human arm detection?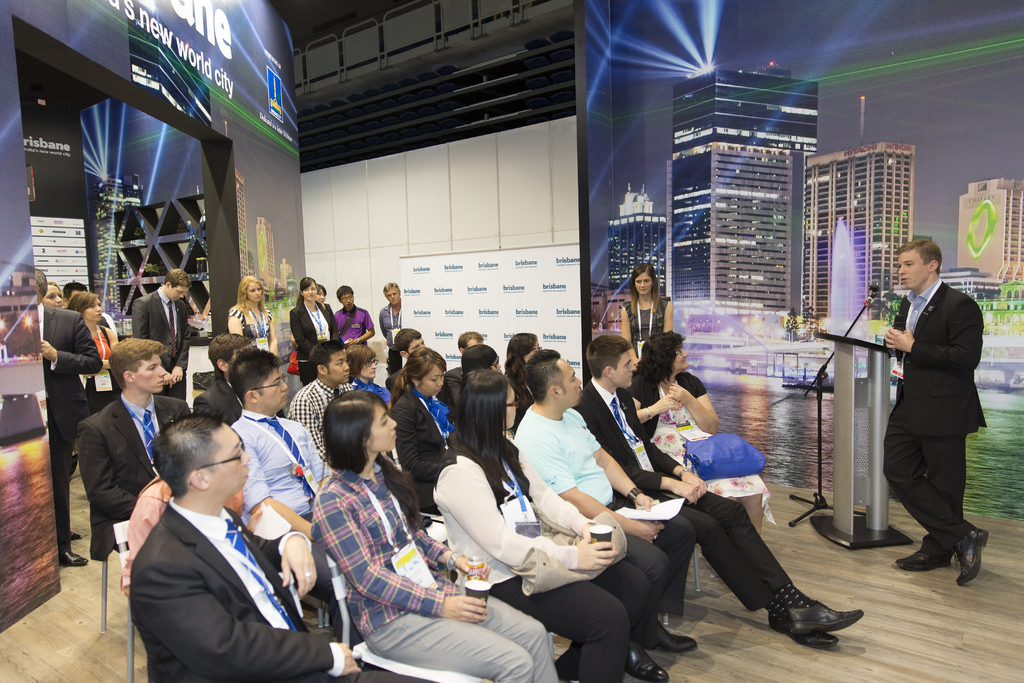
(344, 312, 374, 348)
